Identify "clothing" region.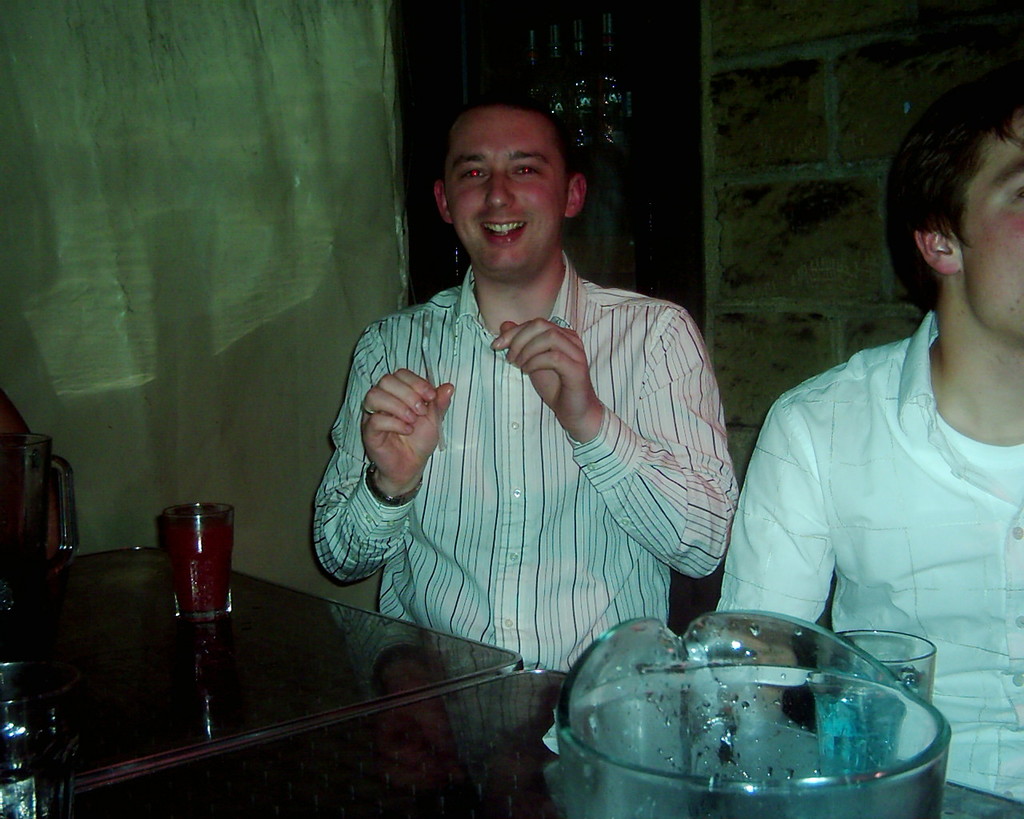
Region: 730 303 1023 802.
